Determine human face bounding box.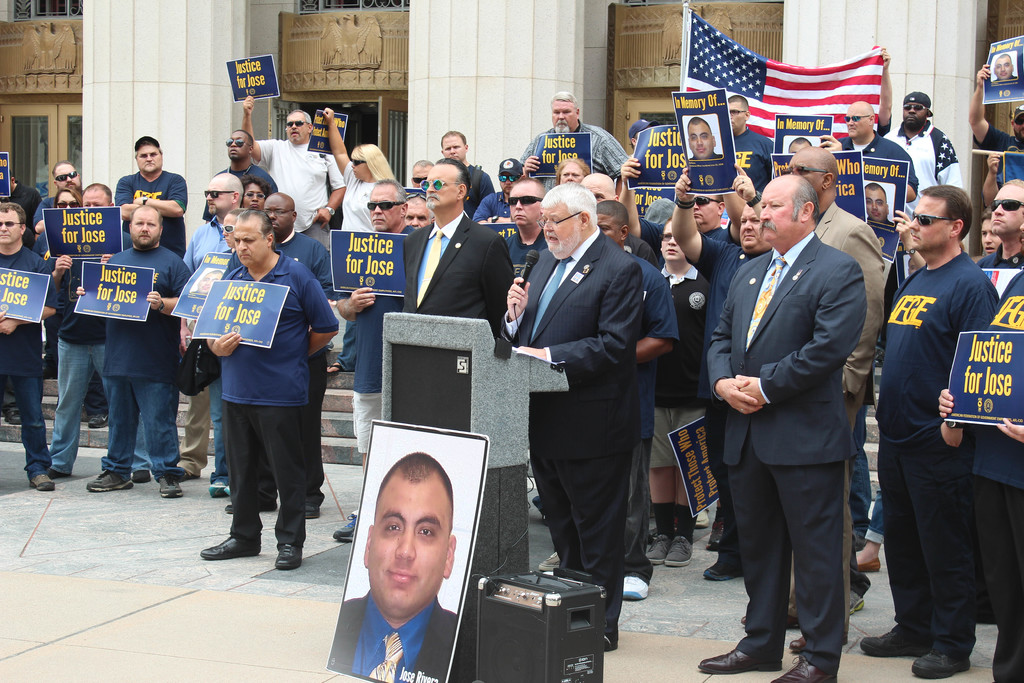
Determined: bbox=[509, 178, 540, 223].
